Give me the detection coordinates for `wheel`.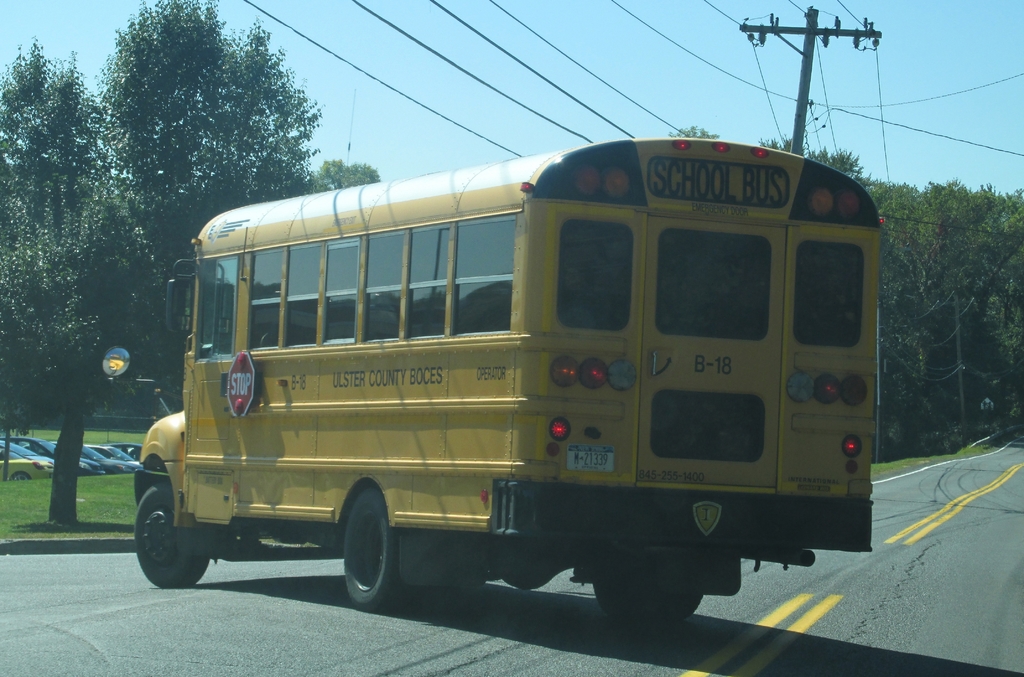
BBox(137, 476, 218, 593).
